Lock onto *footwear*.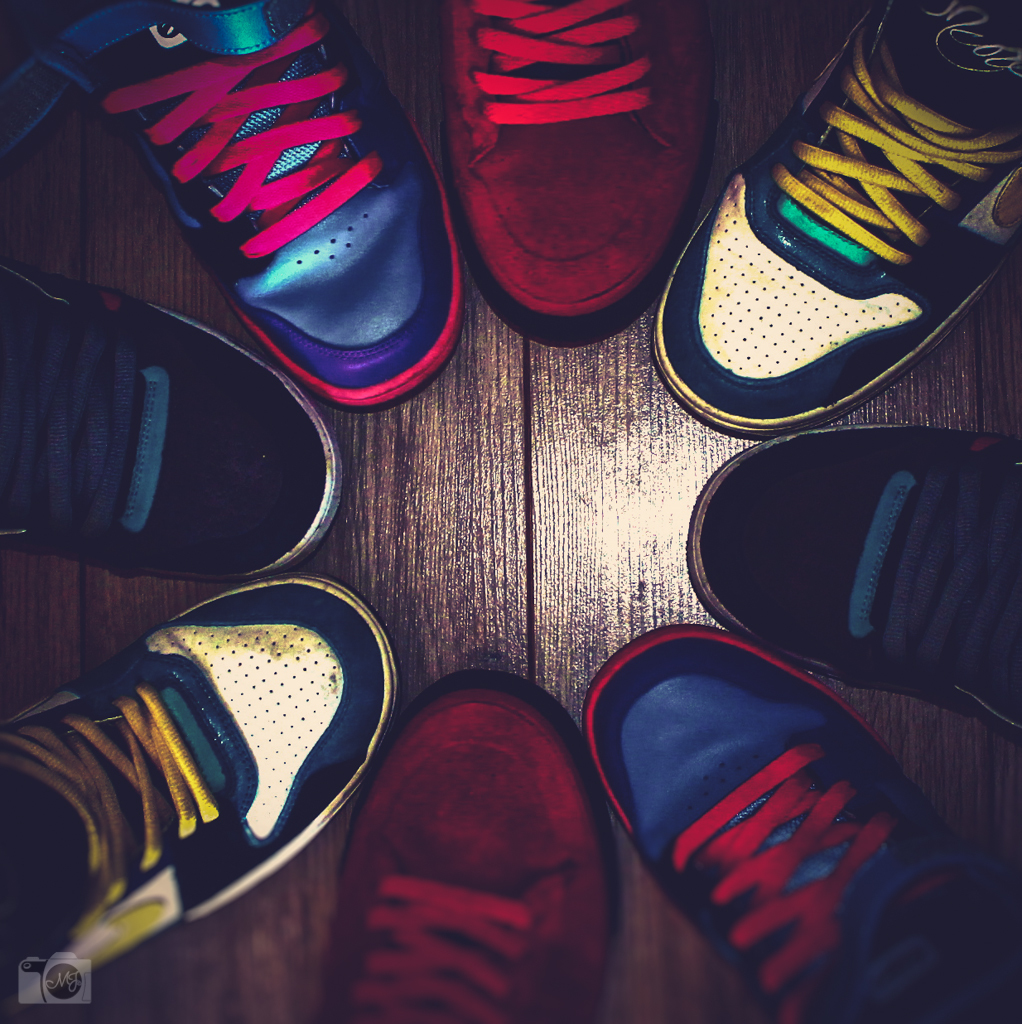
Locked: <box>650,0,1021,442</box>.
